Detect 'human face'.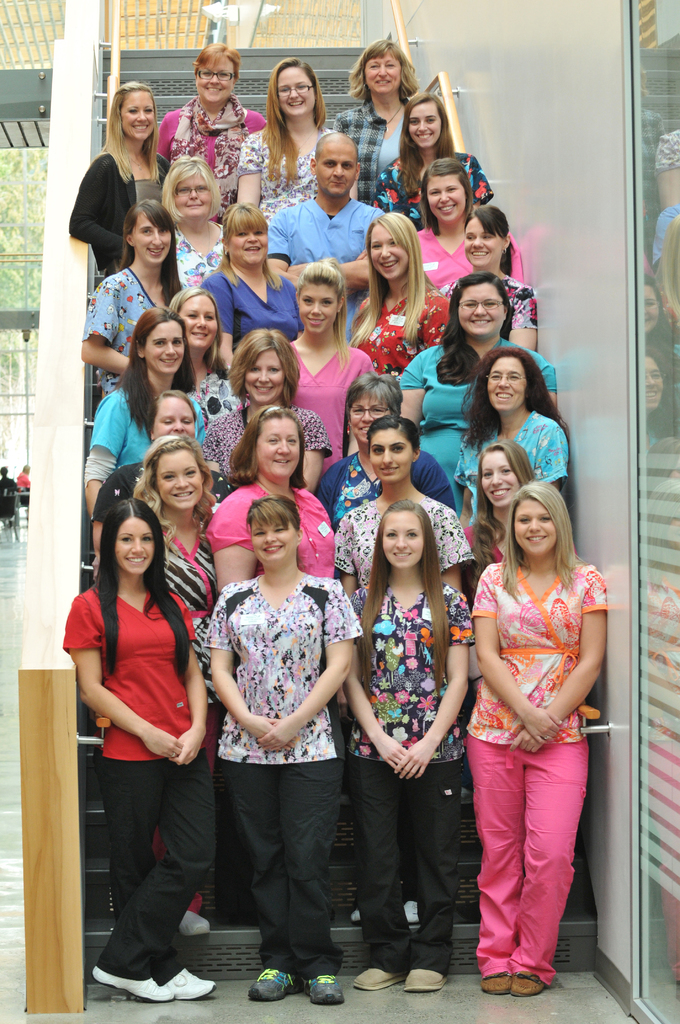
Detected at crop(371, 228, 420, 281).
